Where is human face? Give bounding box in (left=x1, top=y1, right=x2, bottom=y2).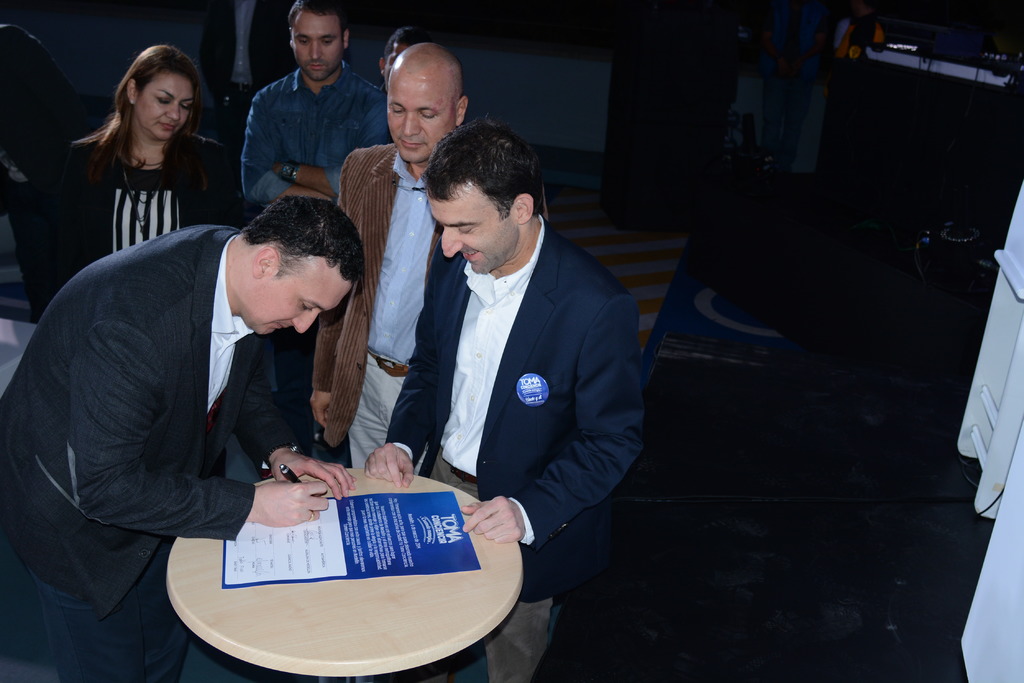
(left=134, top=73, right=191, bottom=139).
